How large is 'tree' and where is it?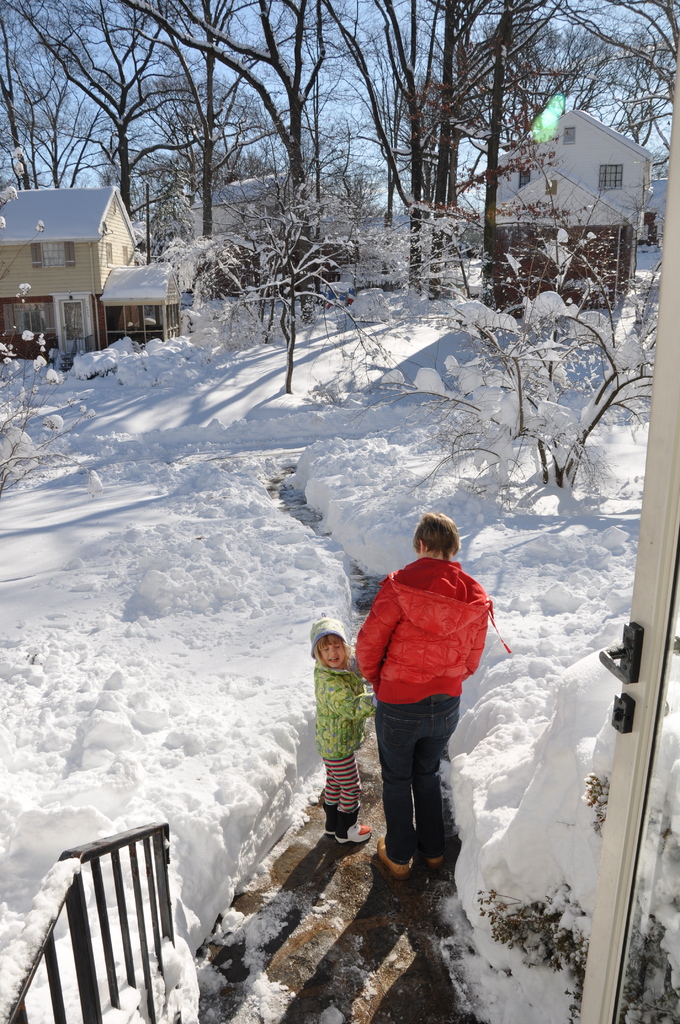
Bounding box: BBox(204, 173, 406, 394).
